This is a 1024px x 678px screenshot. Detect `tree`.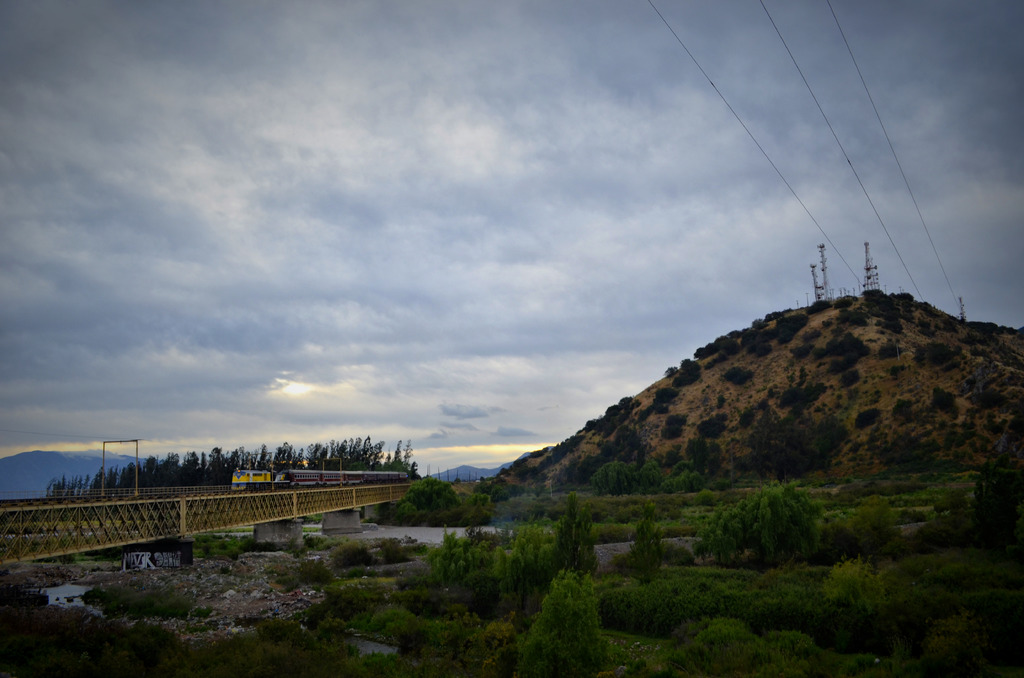
(left=429, top=529, right=497, bottom=578).
